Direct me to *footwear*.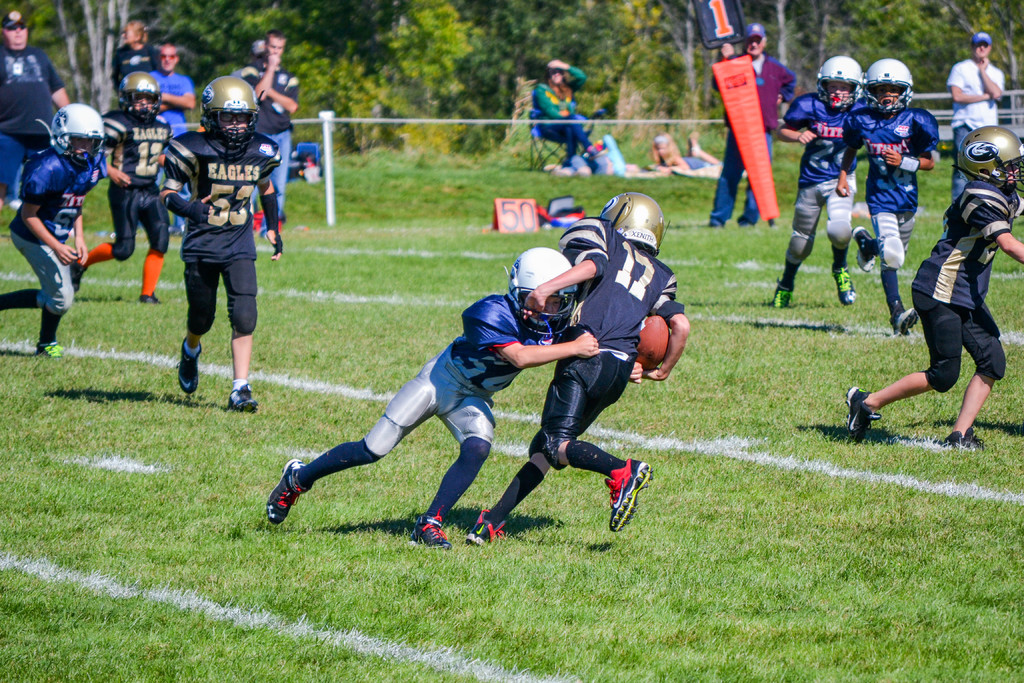
Direction: <region>257, 457, 319, 531</region>.
